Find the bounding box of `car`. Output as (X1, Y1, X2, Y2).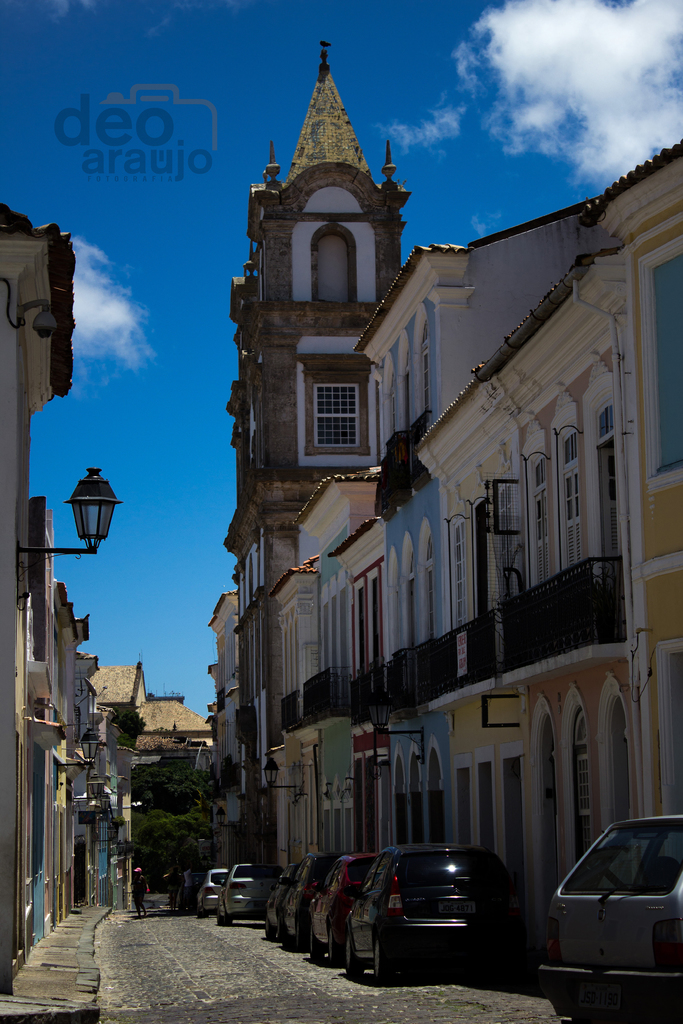
(539, 812, 682, 1020).
